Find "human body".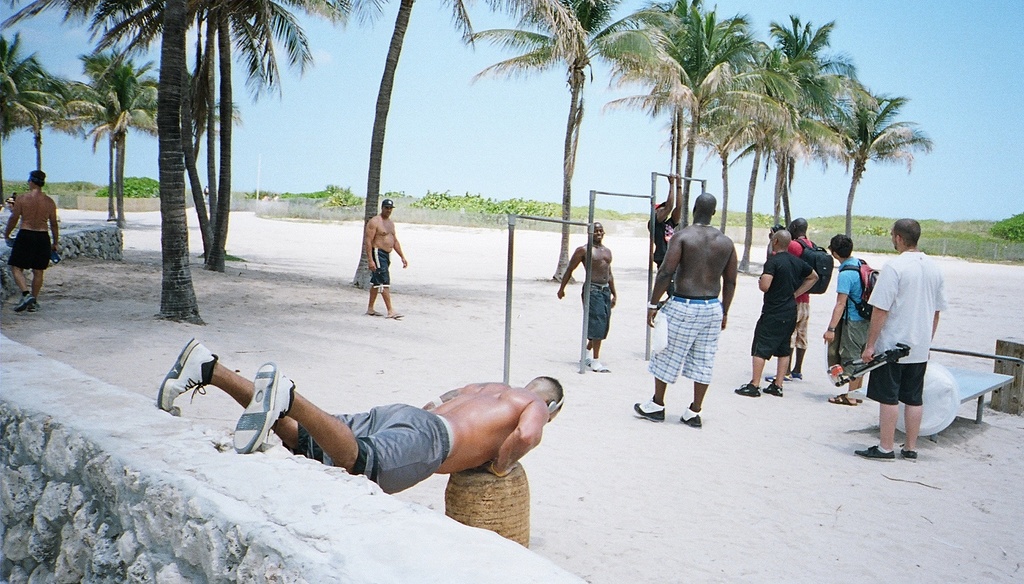
<box>790,225,819,381</box>.
